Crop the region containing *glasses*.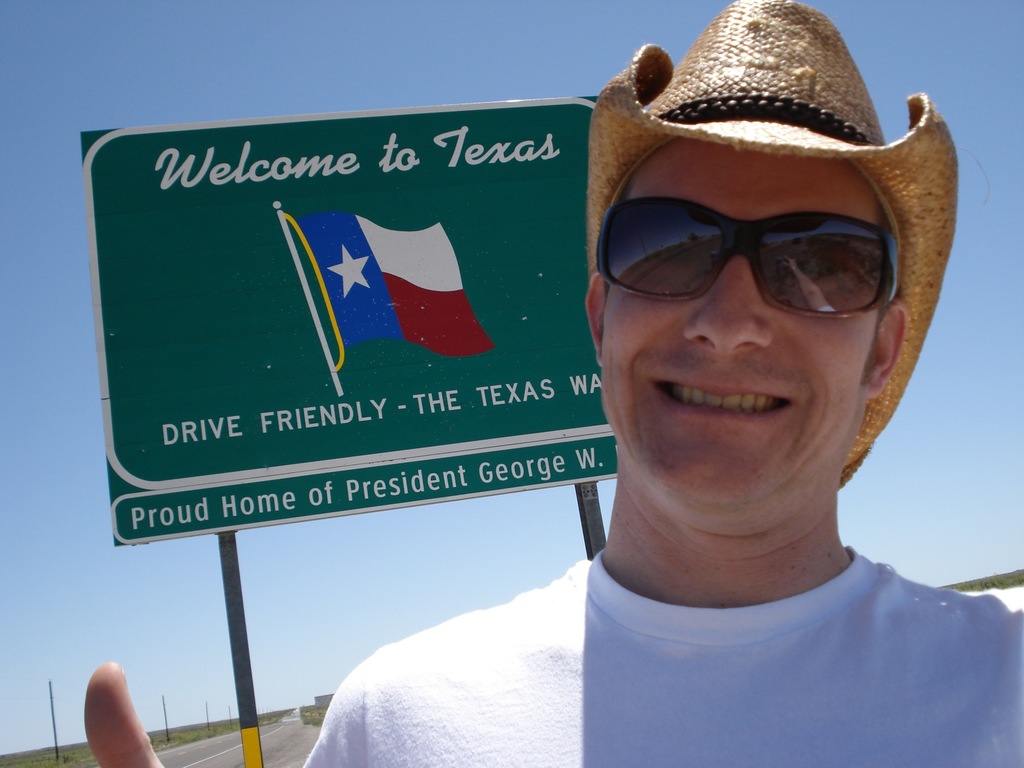
Crop region: <region>592, 196, 904, 318</region>.
